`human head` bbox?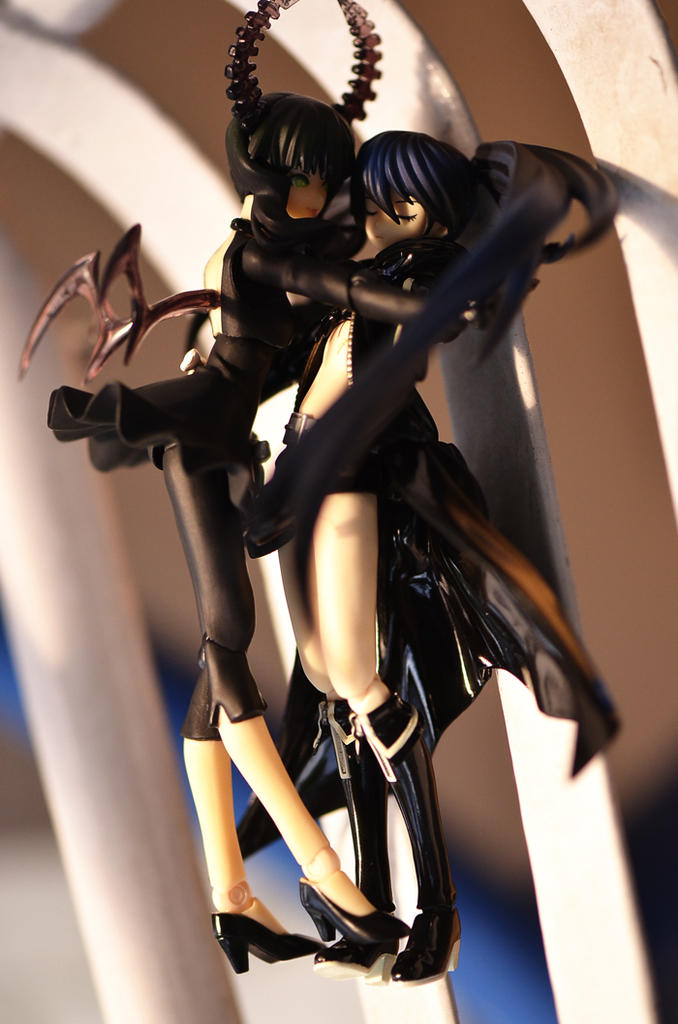
239:90:345:222
